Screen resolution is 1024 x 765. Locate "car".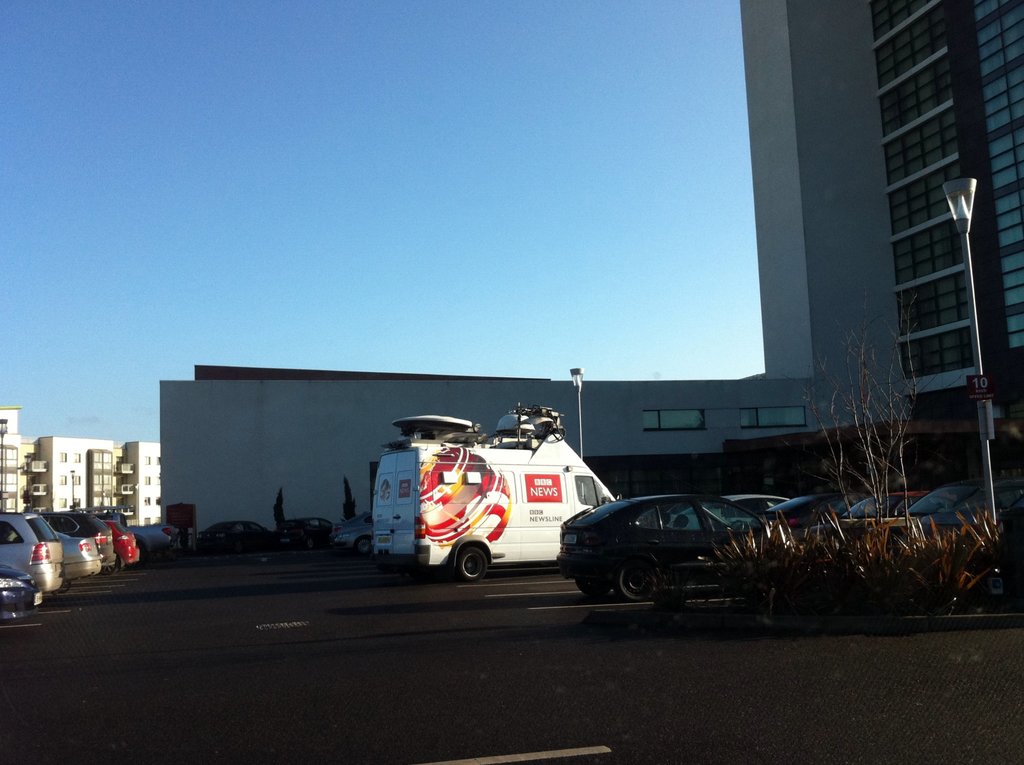
bbox=[196, 516, 276, 557].
